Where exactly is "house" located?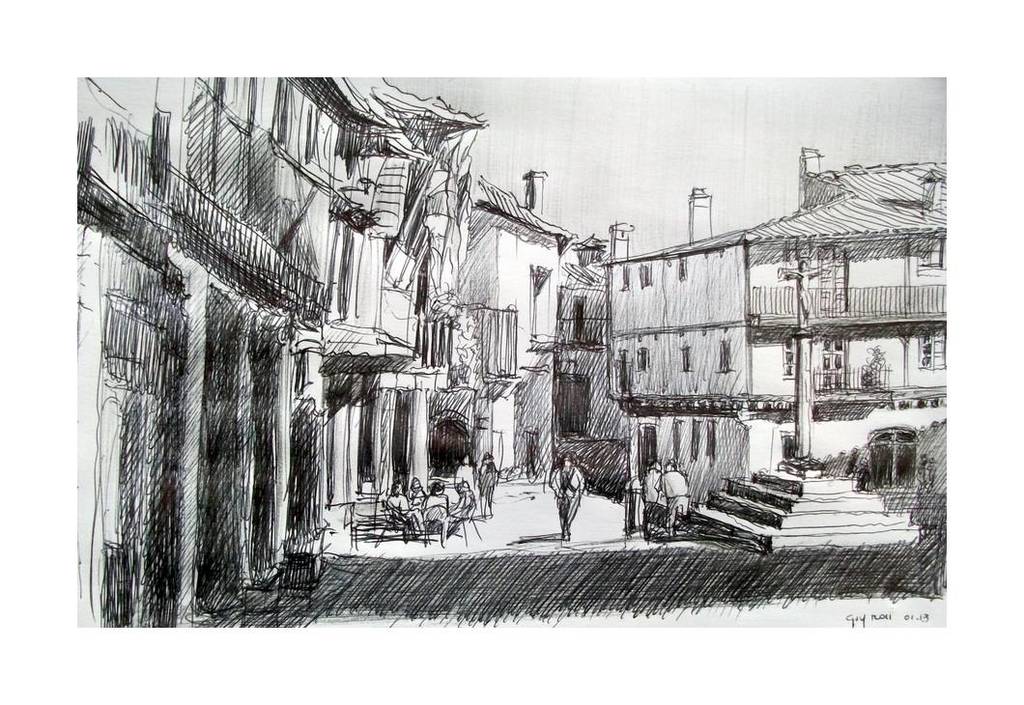
Its bounding box is [x1=60, y1=58, x2=309, y2=551].
